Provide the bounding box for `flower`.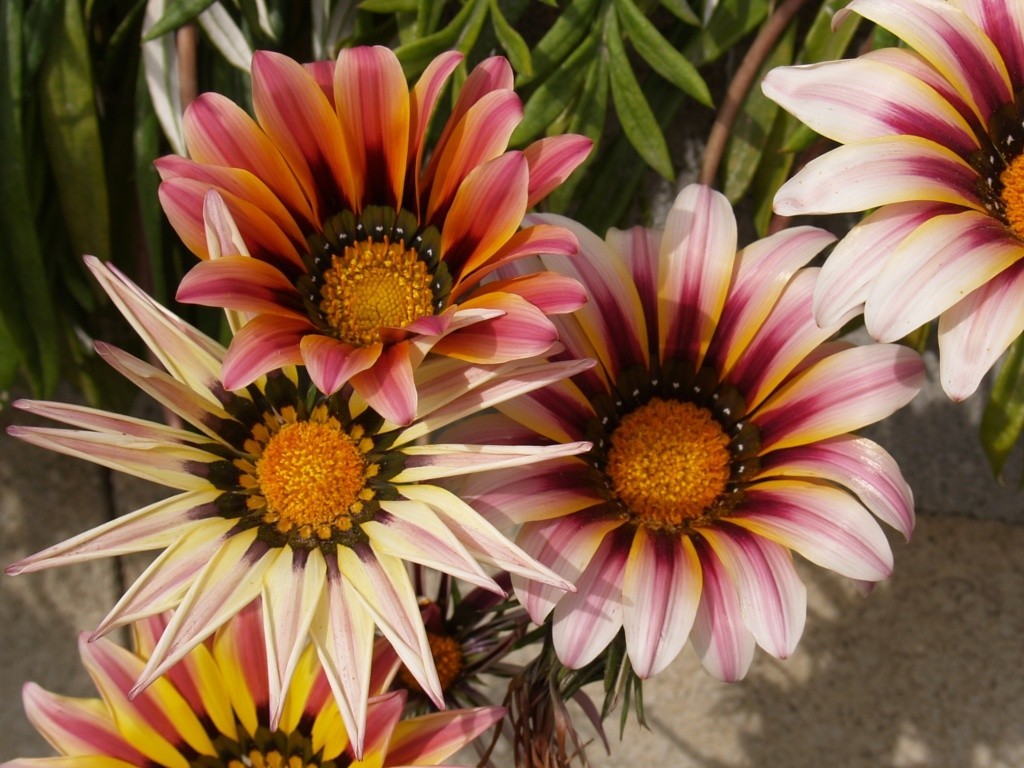
(6, 186, 598, 765).
